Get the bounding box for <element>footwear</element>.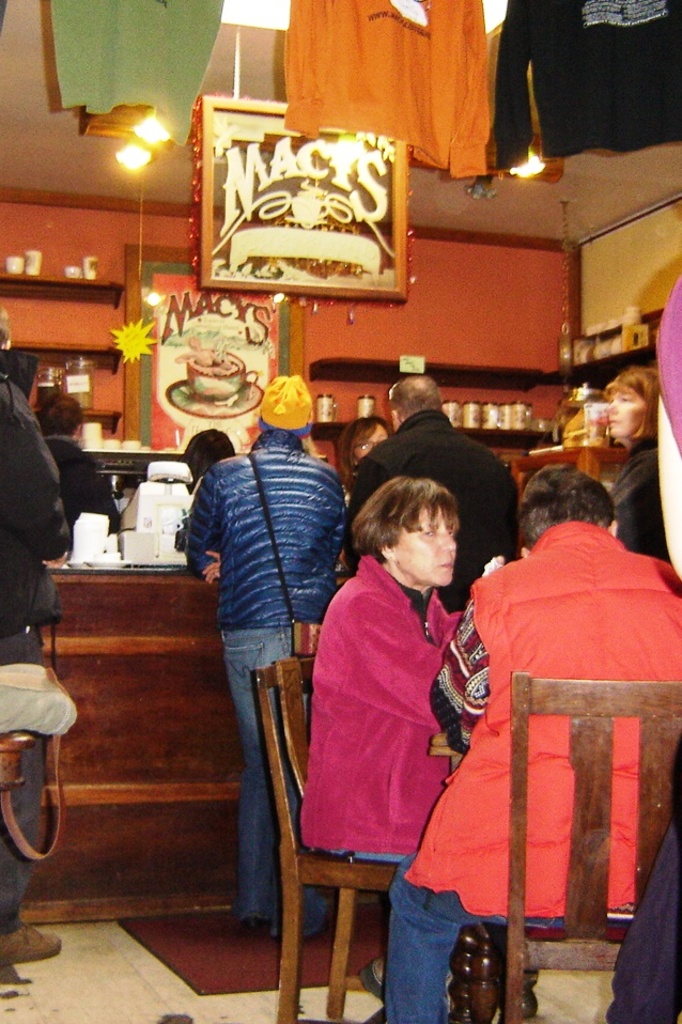
box=[0, 924, 61, 965].
